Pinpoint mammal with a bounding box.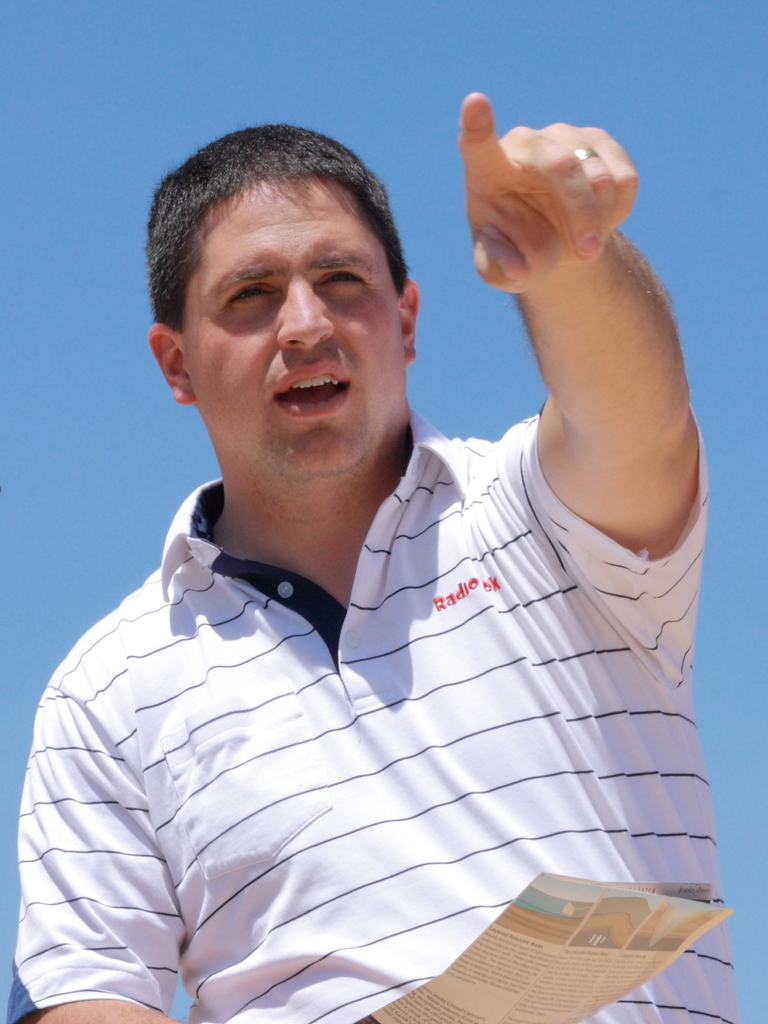
detection(150, 52, 737, 984).
